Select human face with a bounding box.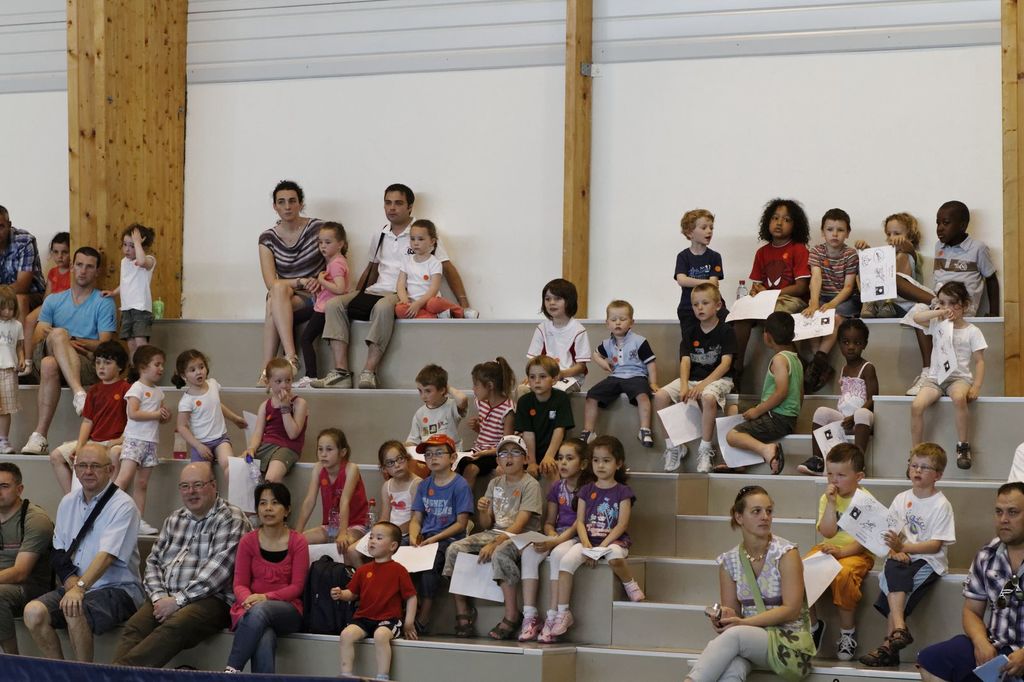
(left=422, top=447, right=452, bottom=473).
